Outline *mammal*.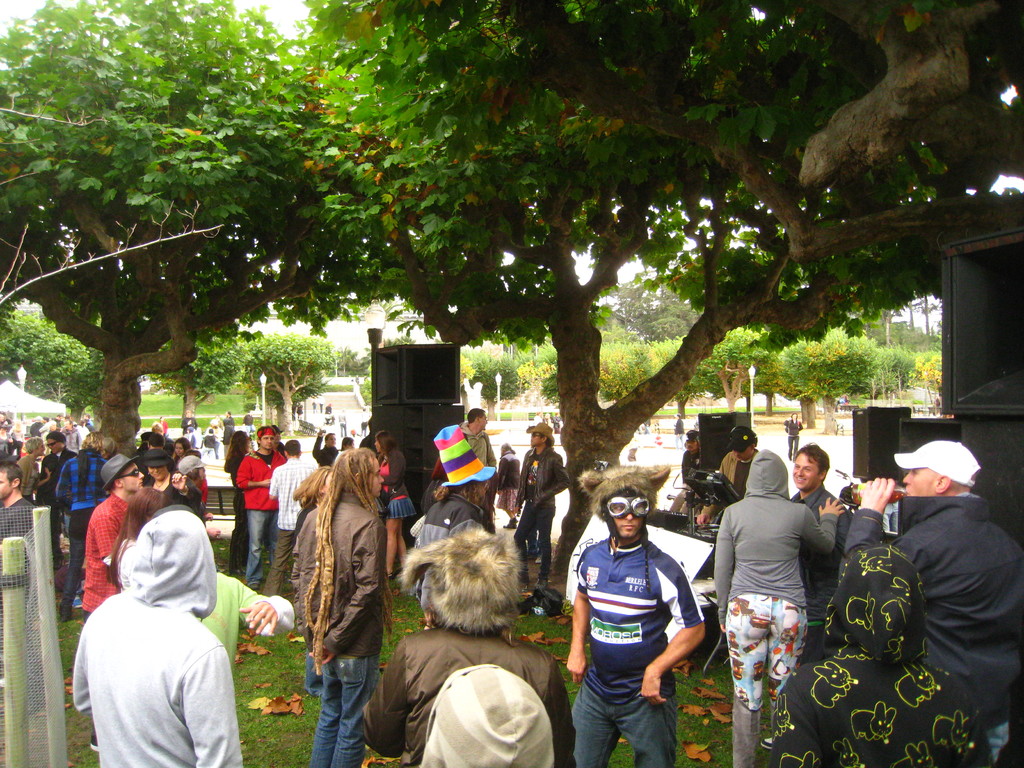
Outline: box=[672, 413, 687, 447].
